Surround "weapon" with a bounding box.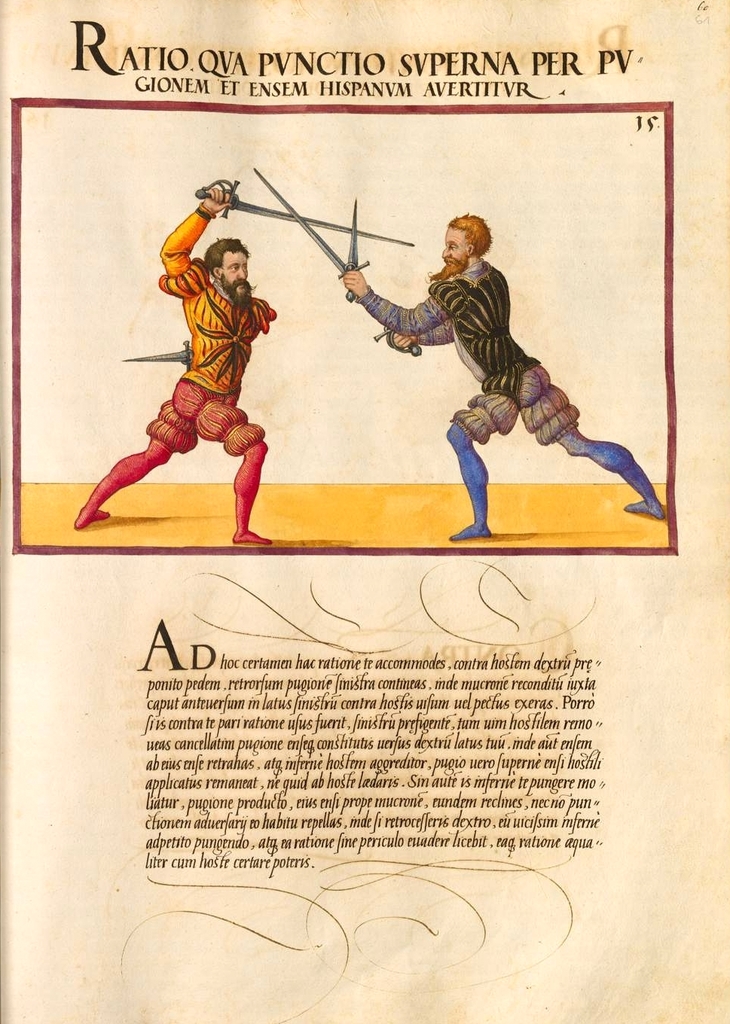
bbox(378, 324, 429, 359).
